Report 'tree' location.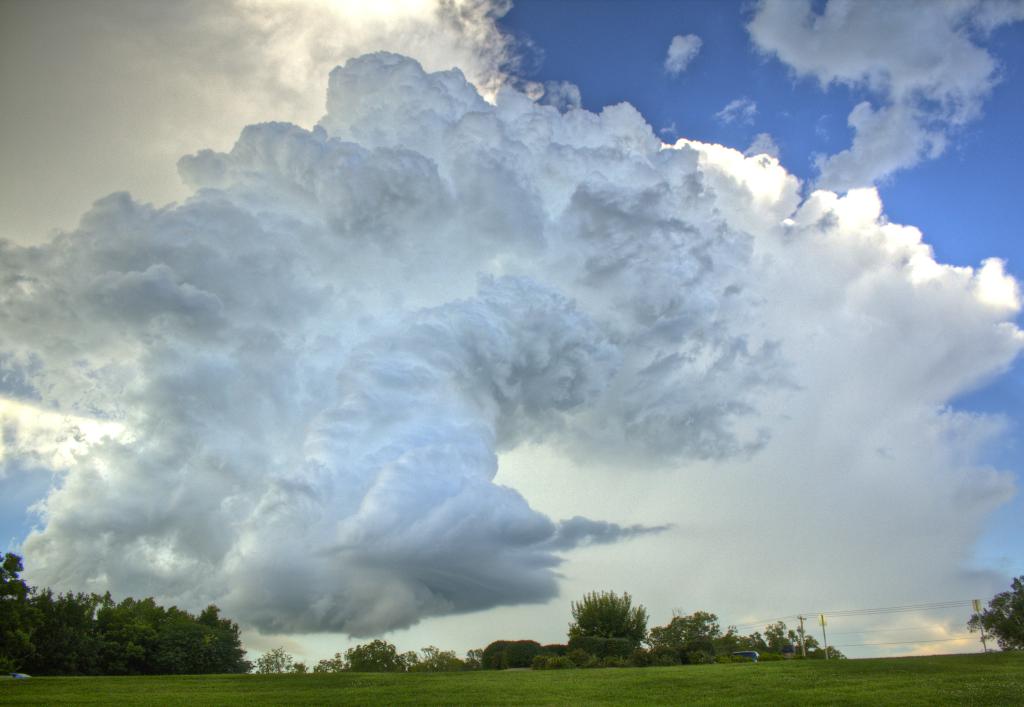
Report: box(969, 576, 1023, 654).
